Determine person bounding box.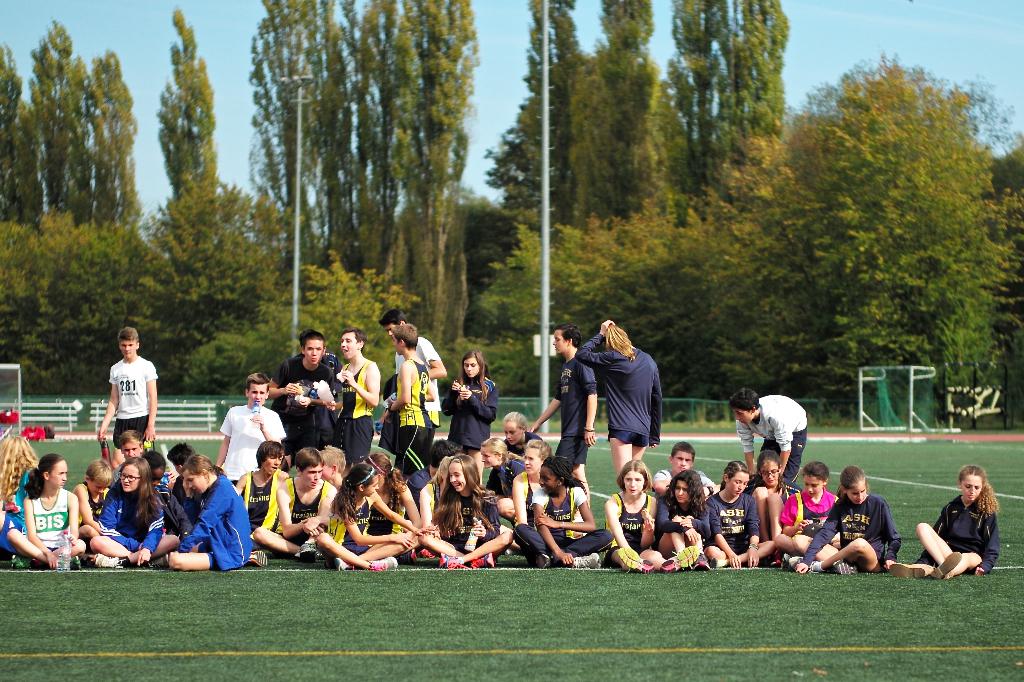
Determined: <box>604,462,700,572</box>.
